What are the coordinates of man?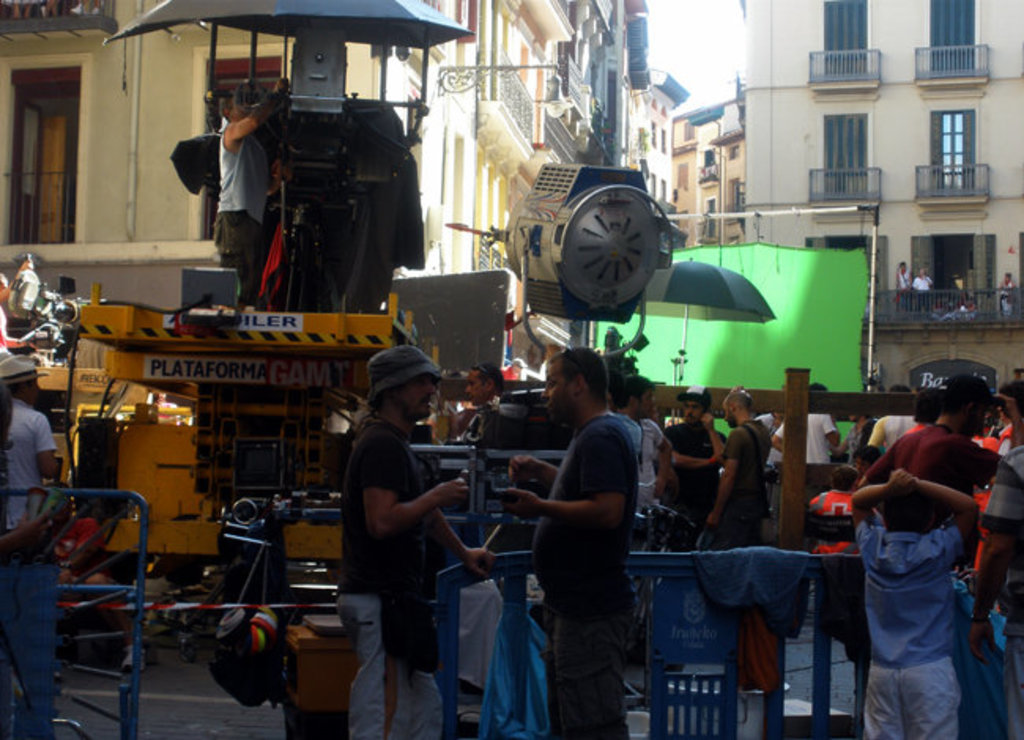
{"left": 870, "top": 375, "right": 917, "bottom": 453}.
